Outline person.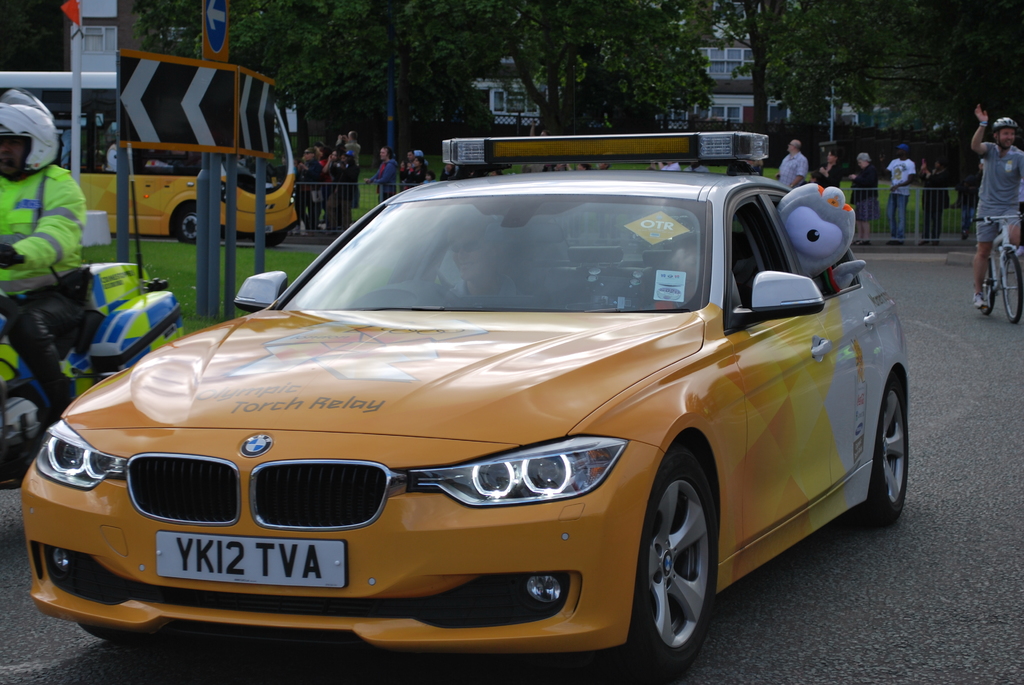
Outline: box(920, 160, 948, 245).
